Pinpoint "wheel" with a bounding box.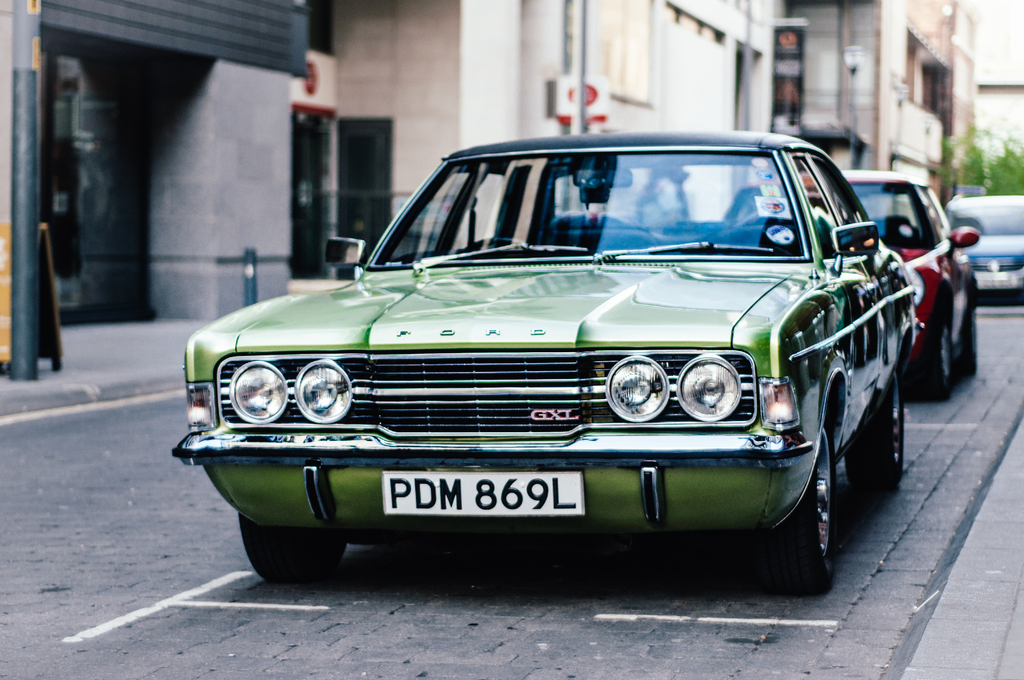
{"x1": 963, "y1": 307, "x2": 976, "y2": 375}.
